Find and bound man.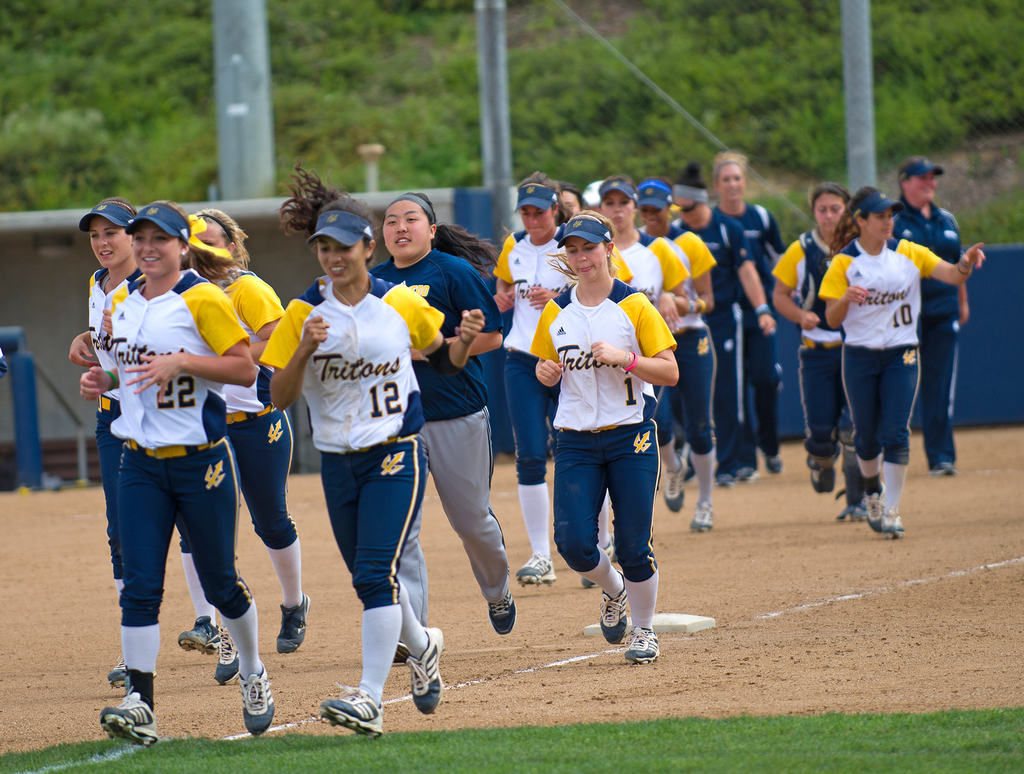
Bound: bbox=(893, 158, 968, 472).
